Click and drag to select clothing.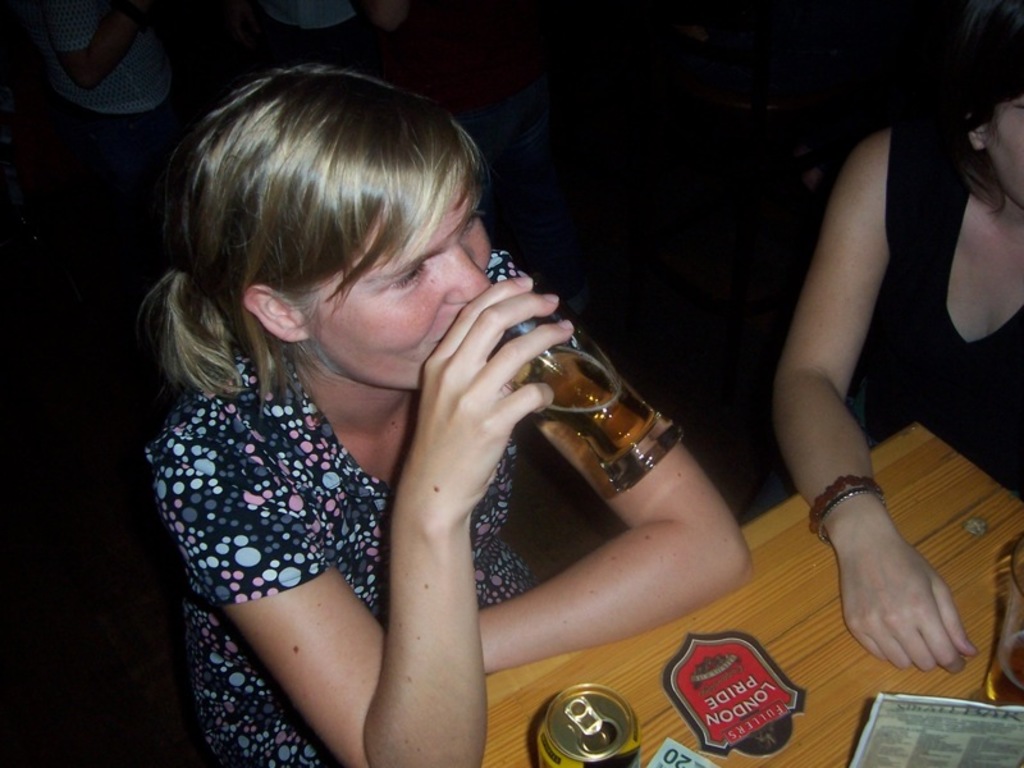
Selection: bbox=(140, 251, 575, 767).
